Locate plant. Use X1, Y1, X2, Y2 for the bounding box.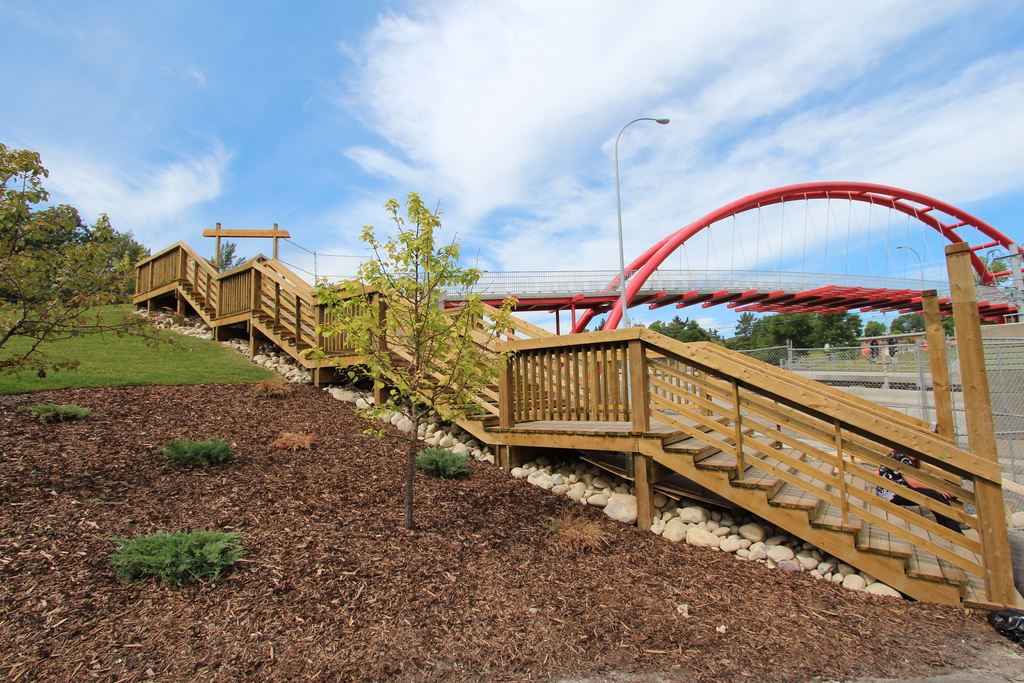
412, 438, 476, 476.
